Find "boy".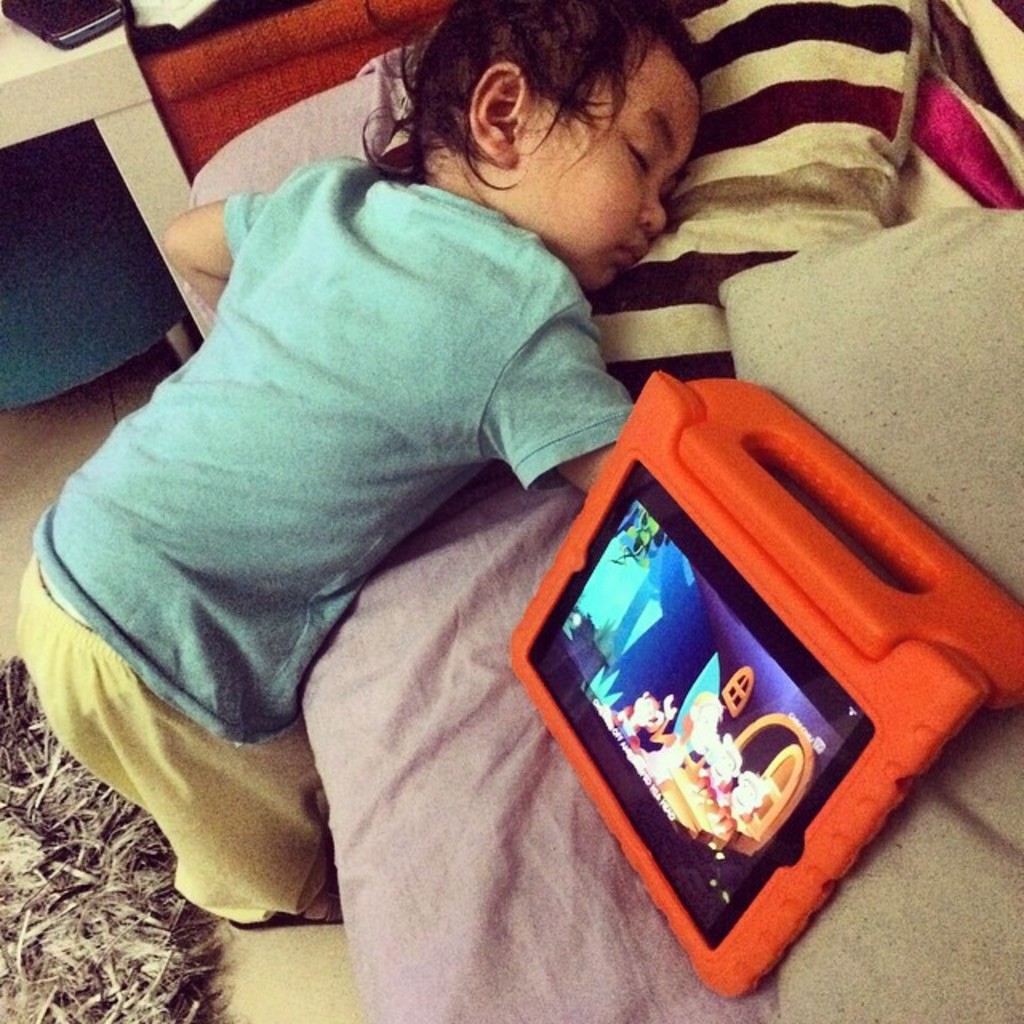
<bbox>16, 0, 704, 930</bbox>.
